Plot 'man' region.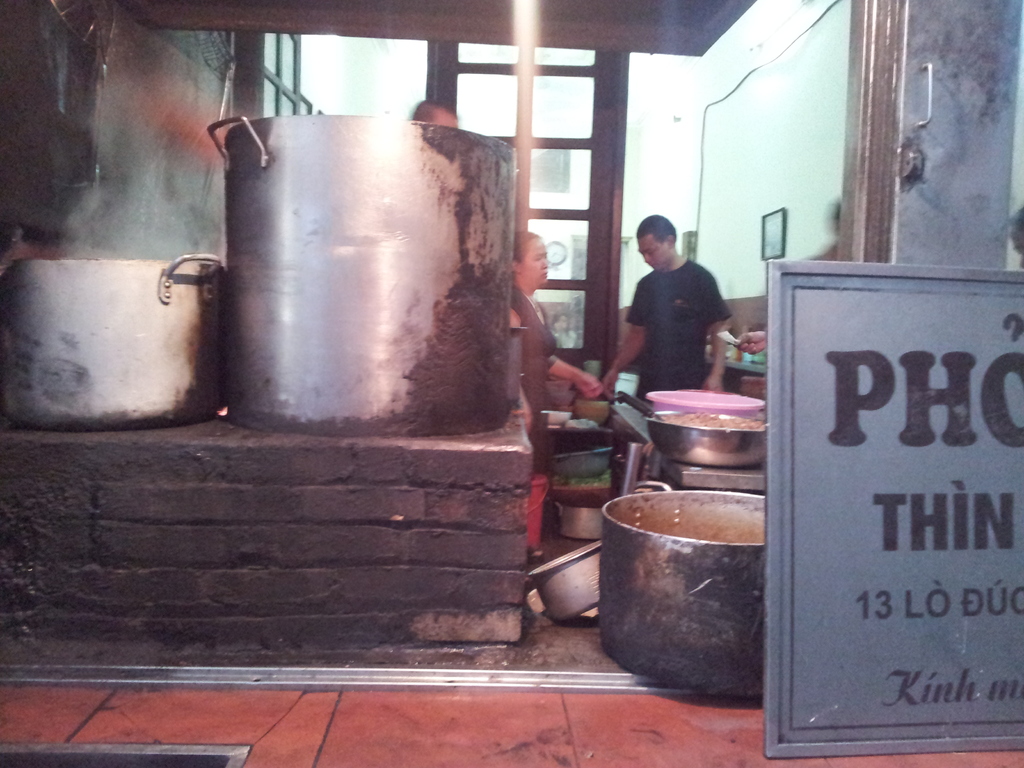
Plotted at 615:225:751:392.
